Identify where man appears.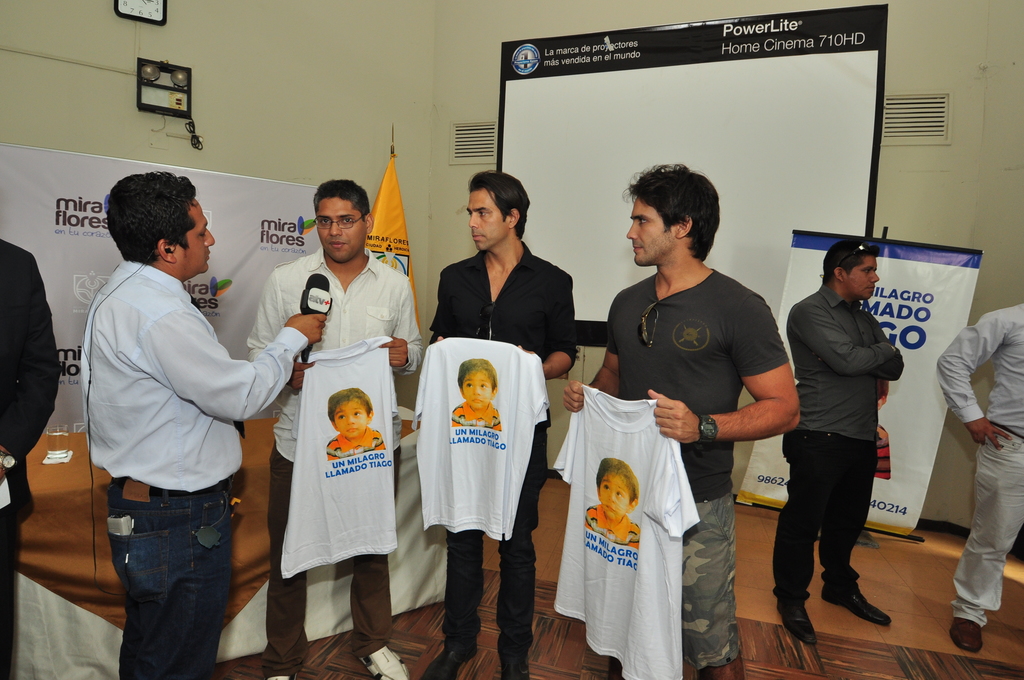
Appears at <bbox>79, 168, 284, 679</bbox>.
